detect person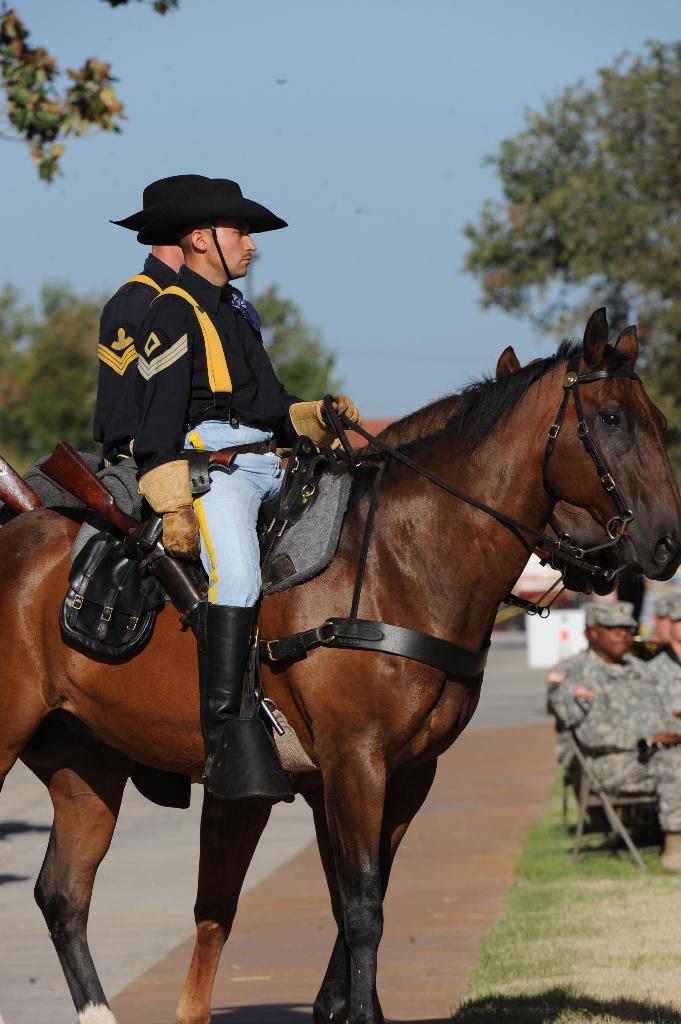
(90,174,210,522)
